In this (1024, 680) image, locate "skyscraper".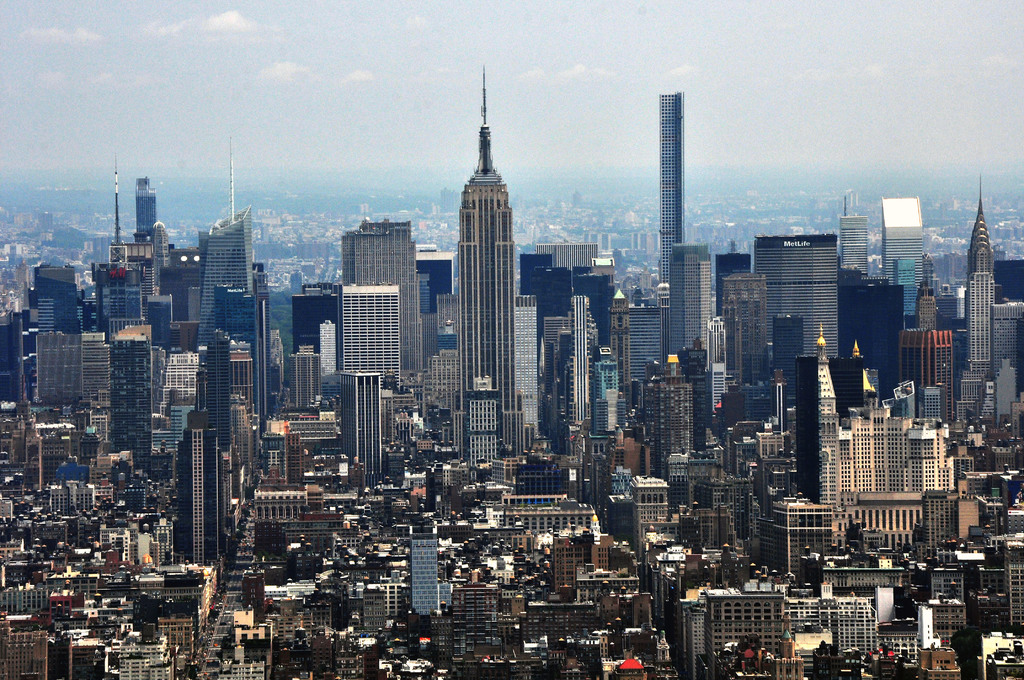
Bounding box: box(34, 262, 79, 333).
